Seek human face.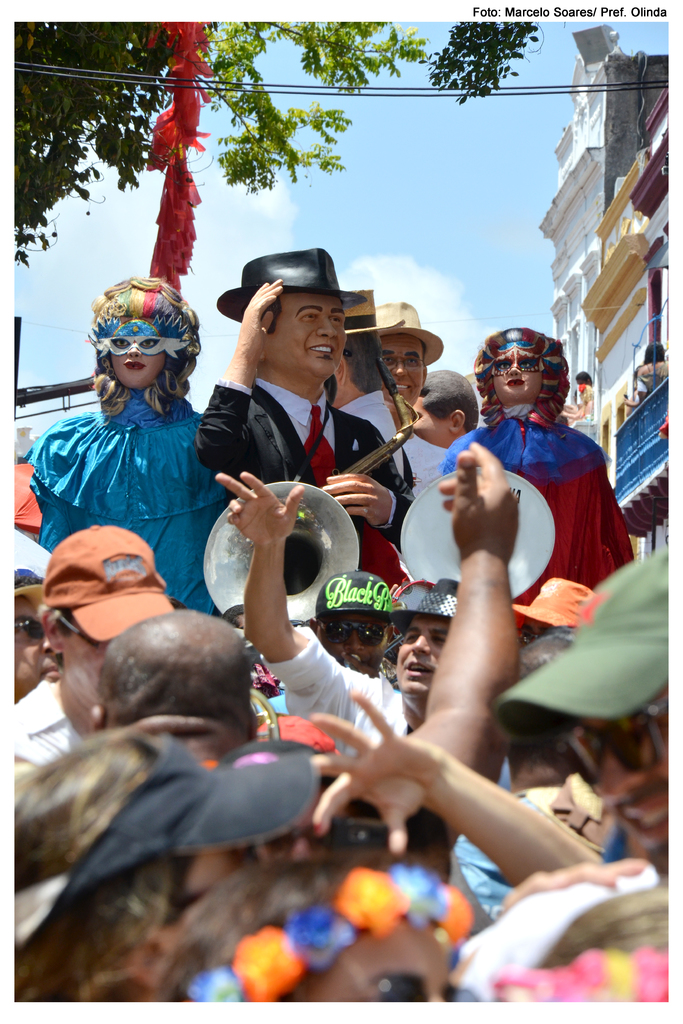
[496, 362, 545, 402].
